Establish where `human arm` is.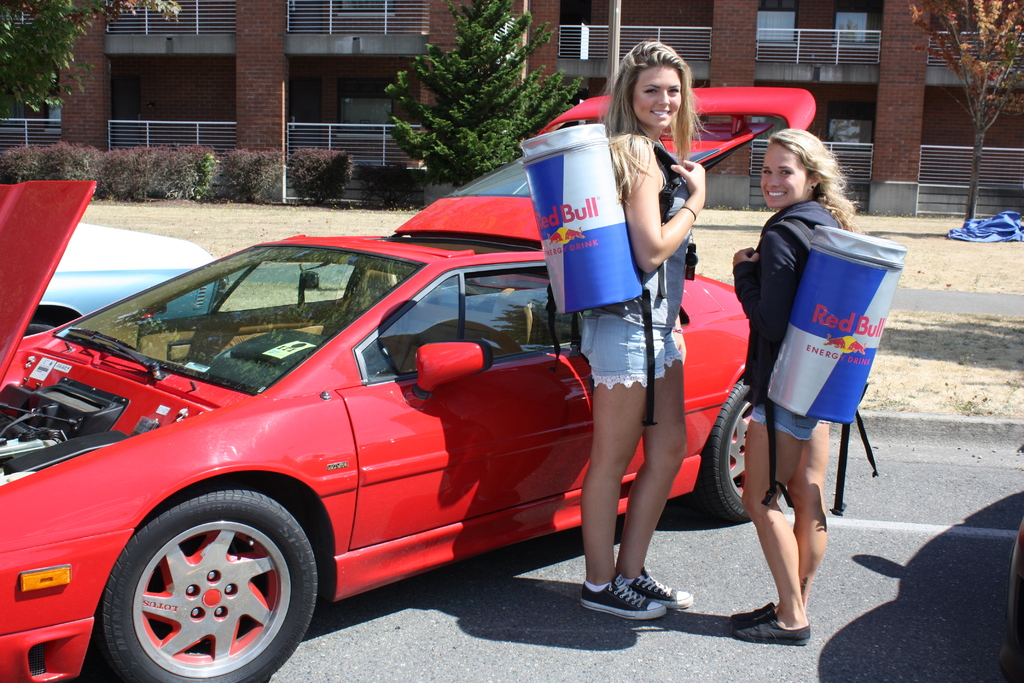
Established at select_region(724, 224, 808, 354).
